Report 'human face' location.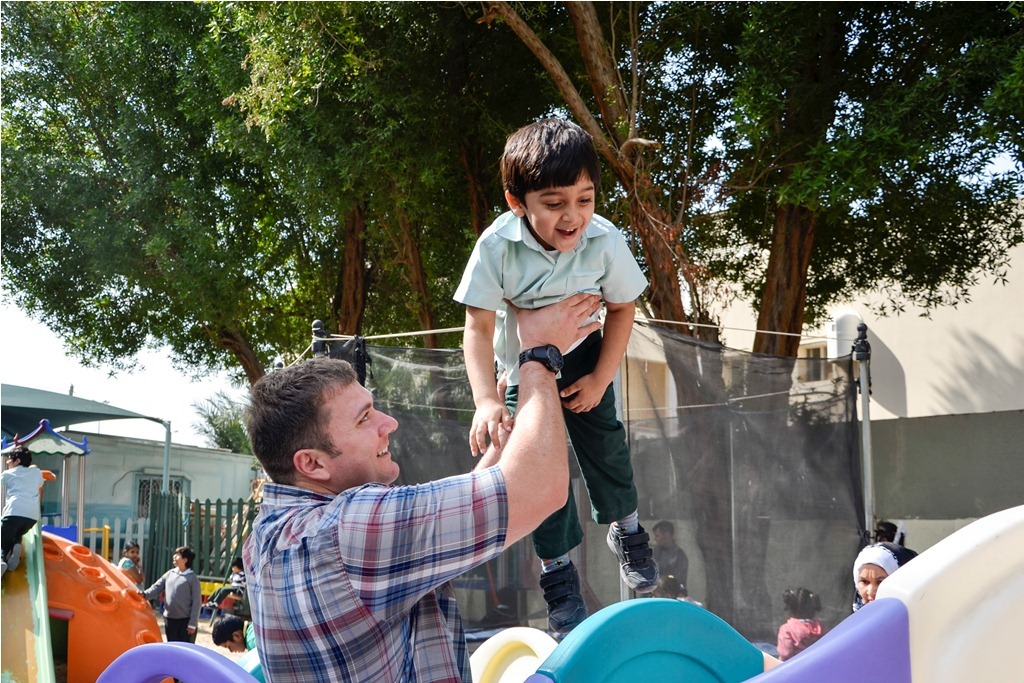
Report: crop(328, 376, 400, 486).
